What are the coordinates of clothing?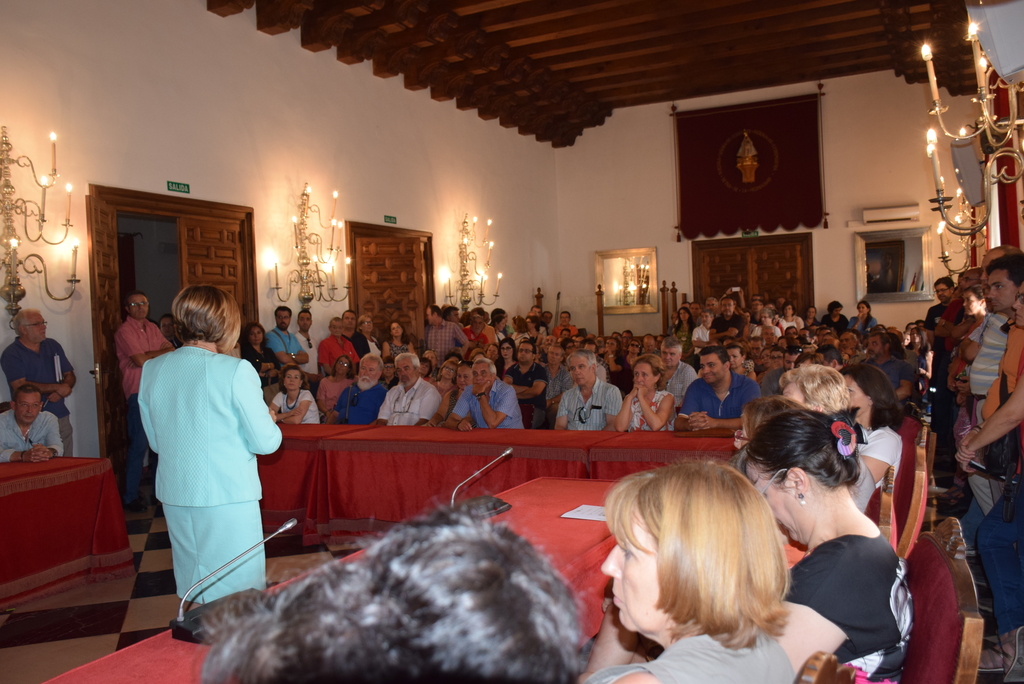
left=447, top=376, right=526, bottom=429.
